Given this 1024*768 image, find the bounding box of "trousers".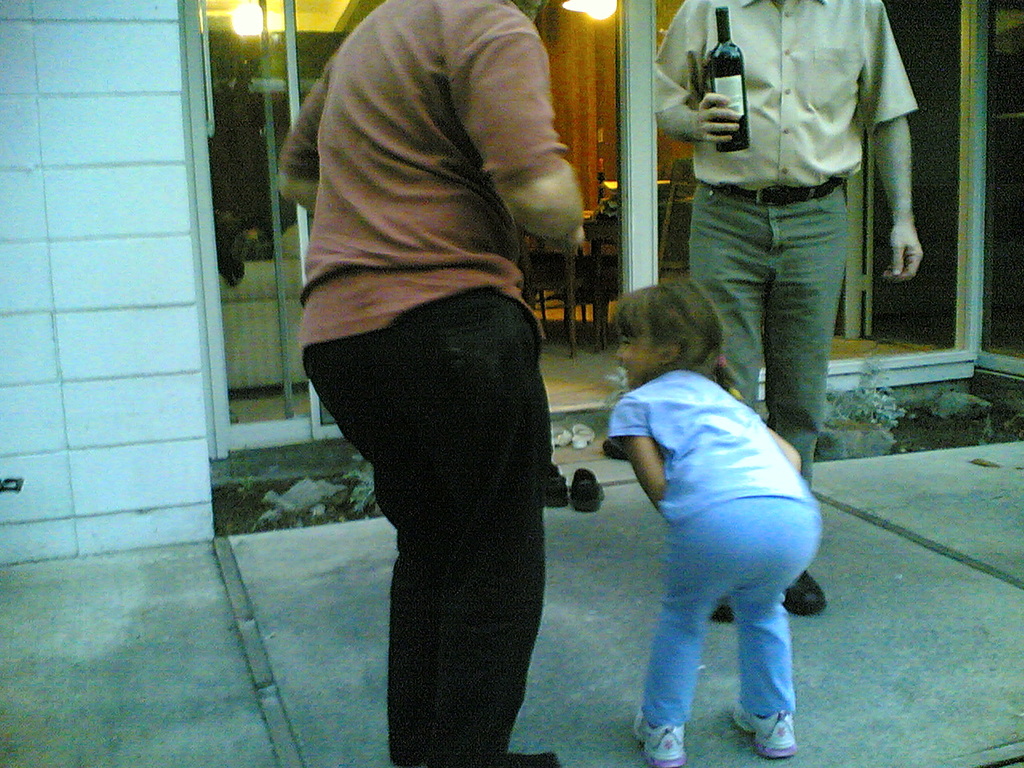
BBox(310, 265, 569, 727).
